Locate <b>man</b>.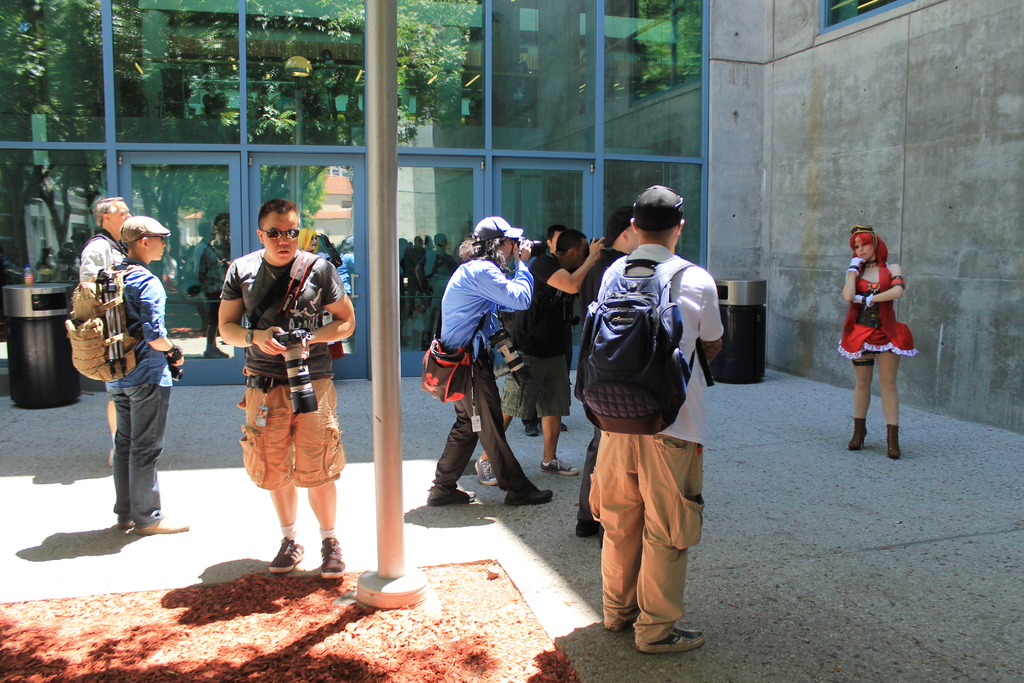
Bounding box: 81 197 147 468.
